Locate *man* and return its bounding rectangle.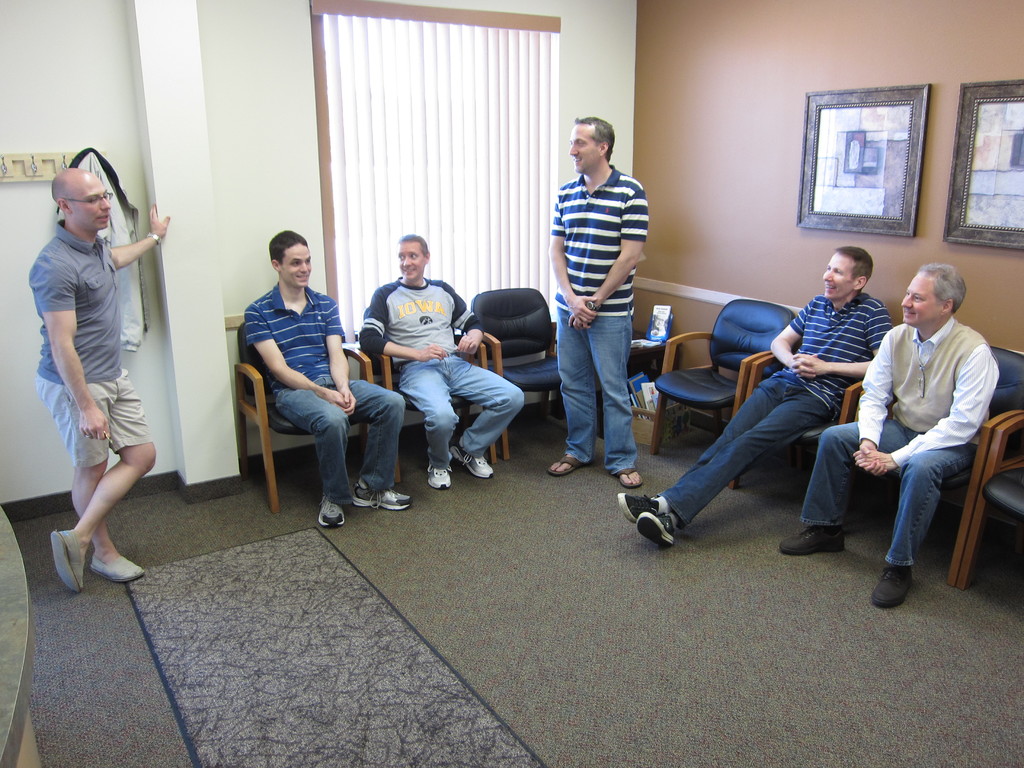
locate(383, 231, 529, 496).
